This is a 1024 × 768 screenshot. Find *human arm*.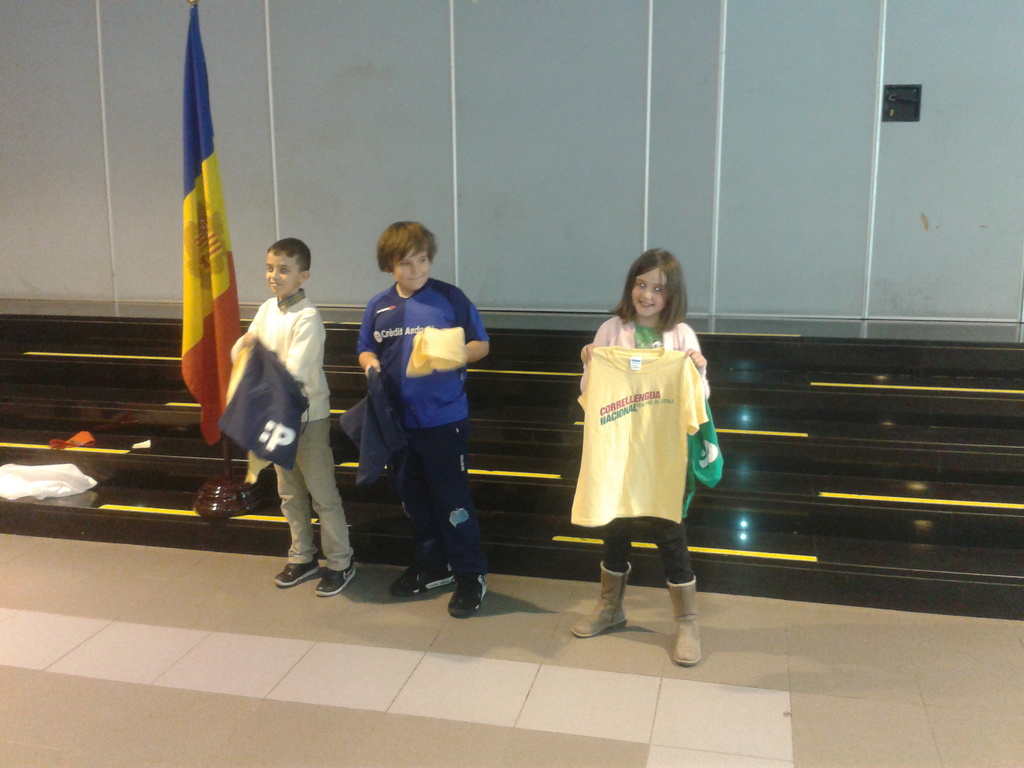
Bounding box: <region>282, 309, 320, 388</region>.
